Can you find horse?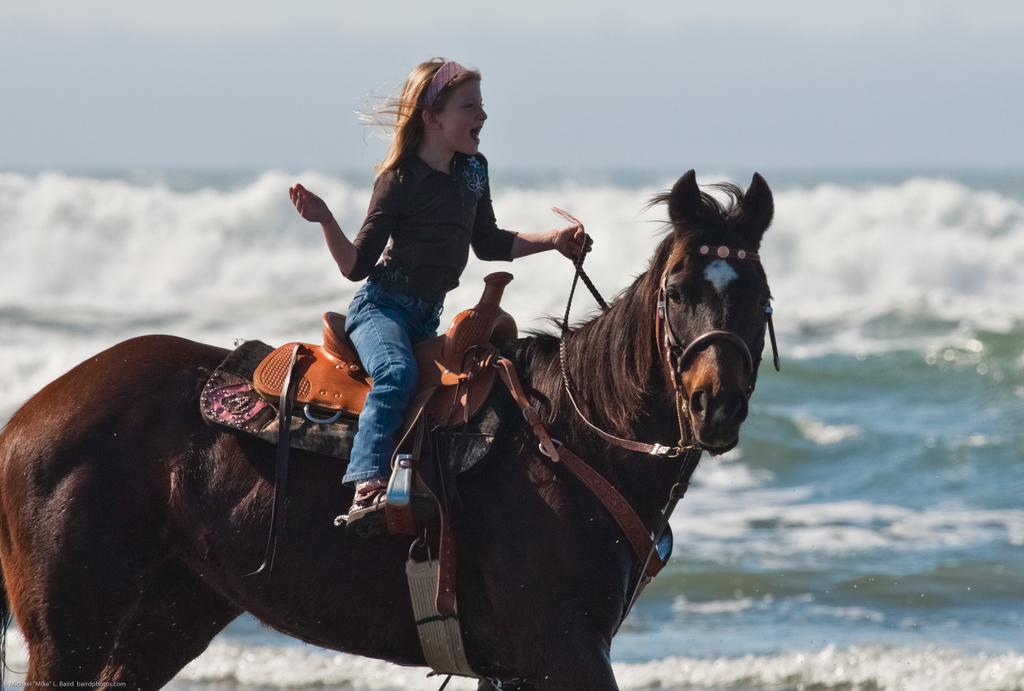
Yes, bounding box: <bbox>0, 170, 776, 690</bbox>.
